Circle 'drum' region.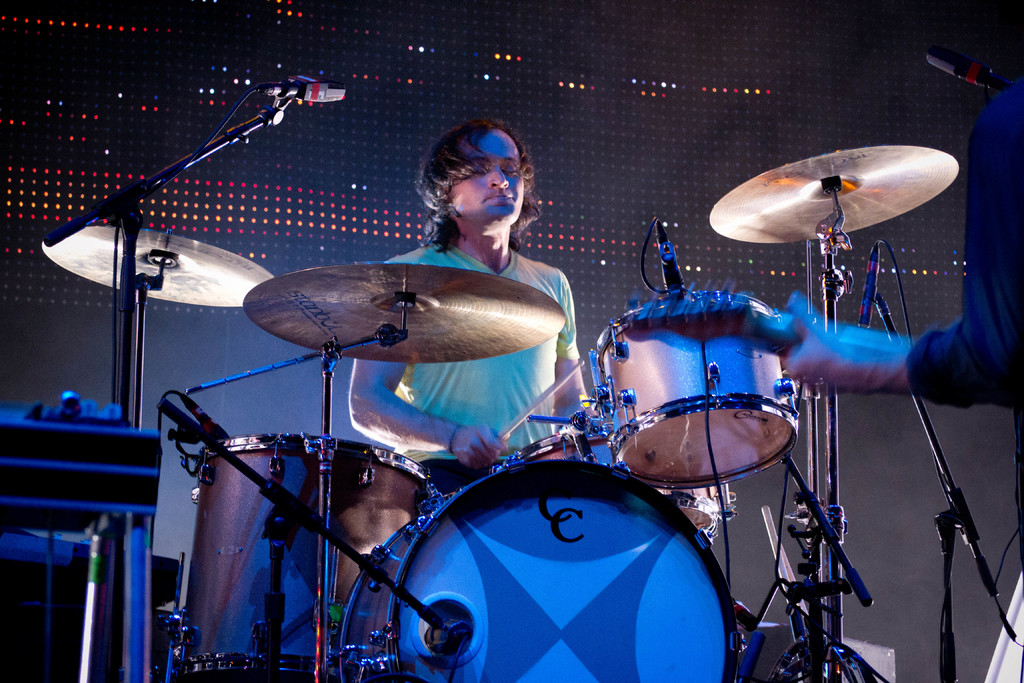
Region: Rect(584, 290, 797, 490).
